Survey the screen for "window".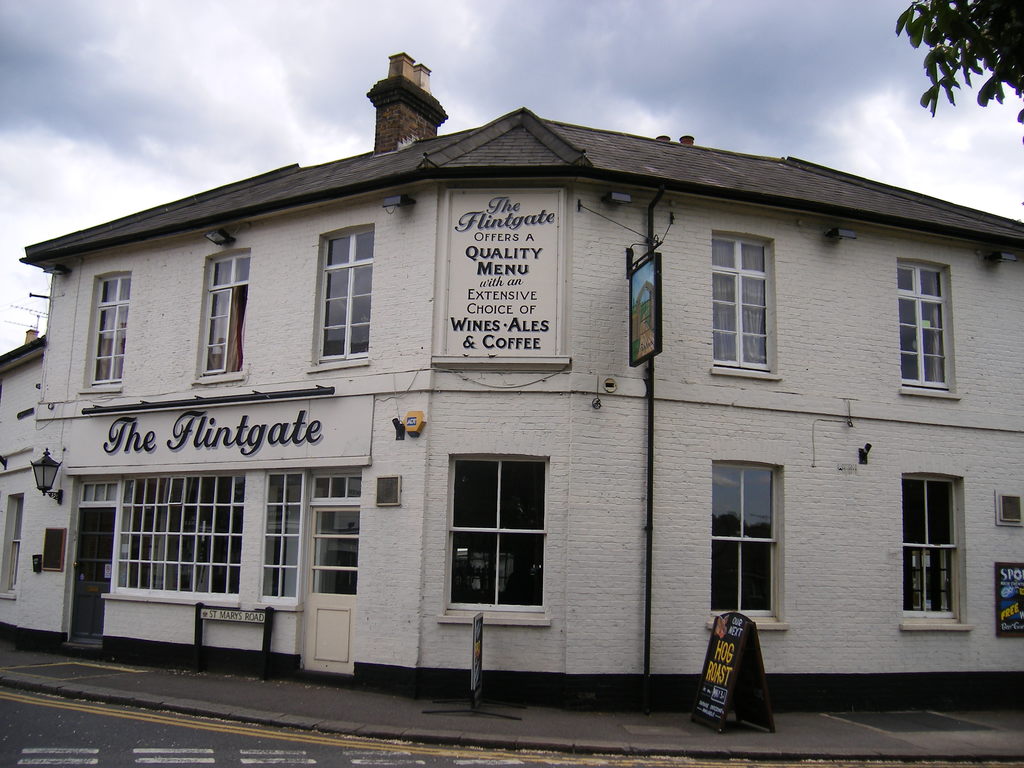
Survey found: x1=997, y1=491, x2=1023, y2=524.
